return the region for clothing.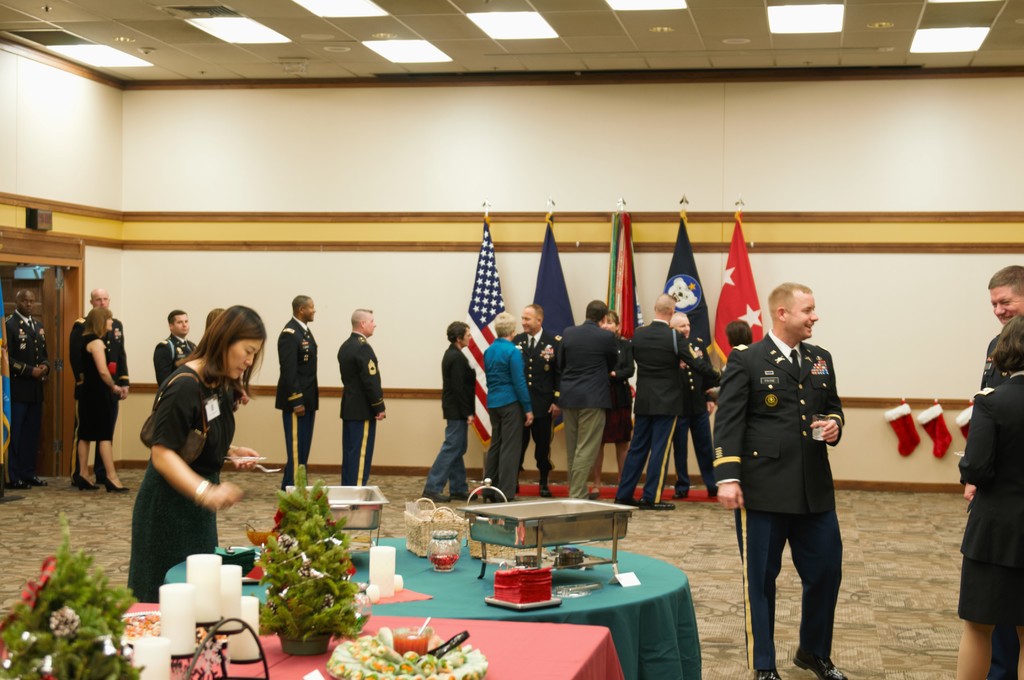
<box>70,330,124,444</box>.
